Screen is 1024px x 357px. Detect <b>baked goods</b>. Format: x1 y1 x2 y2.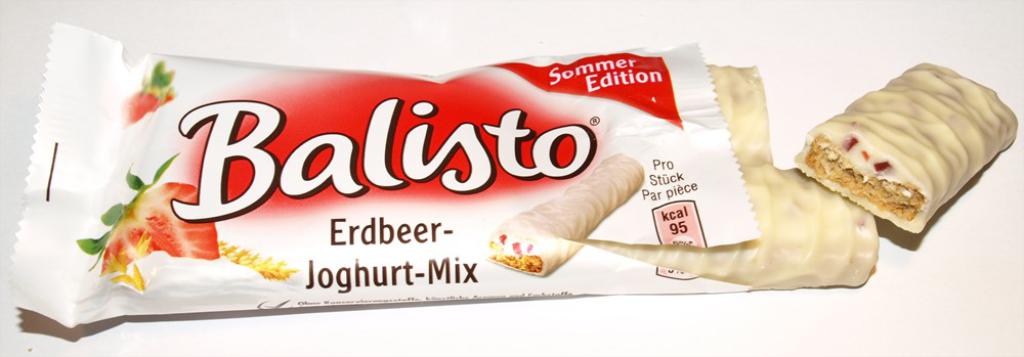
709 65 775 169.
